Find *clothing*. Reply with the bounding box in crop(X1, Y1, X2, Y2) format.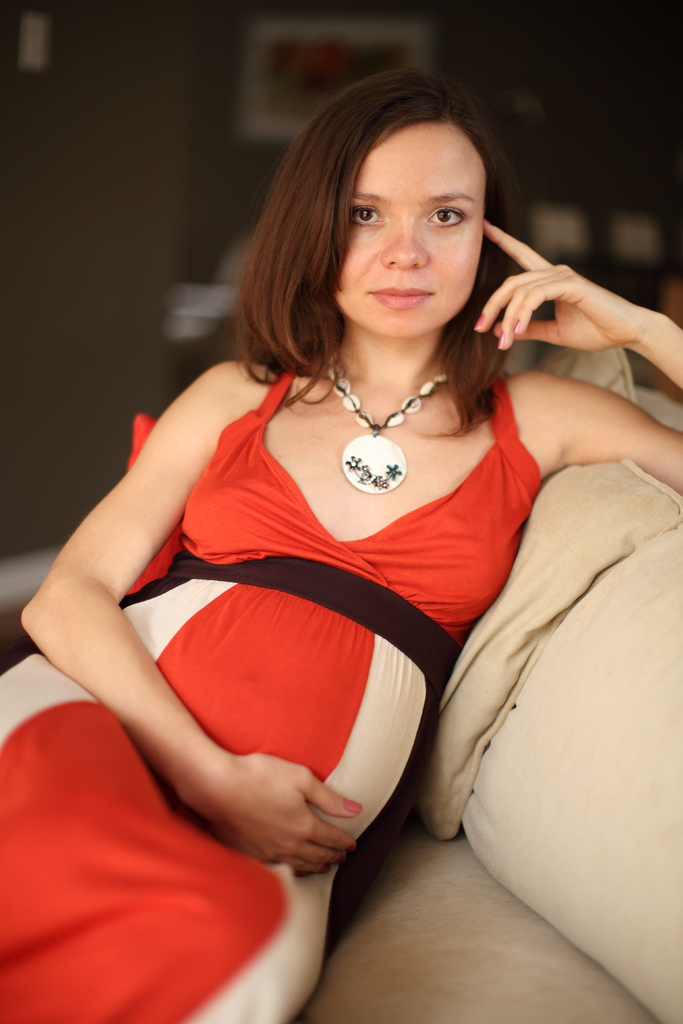
crop(74, 307, 585, 924).
